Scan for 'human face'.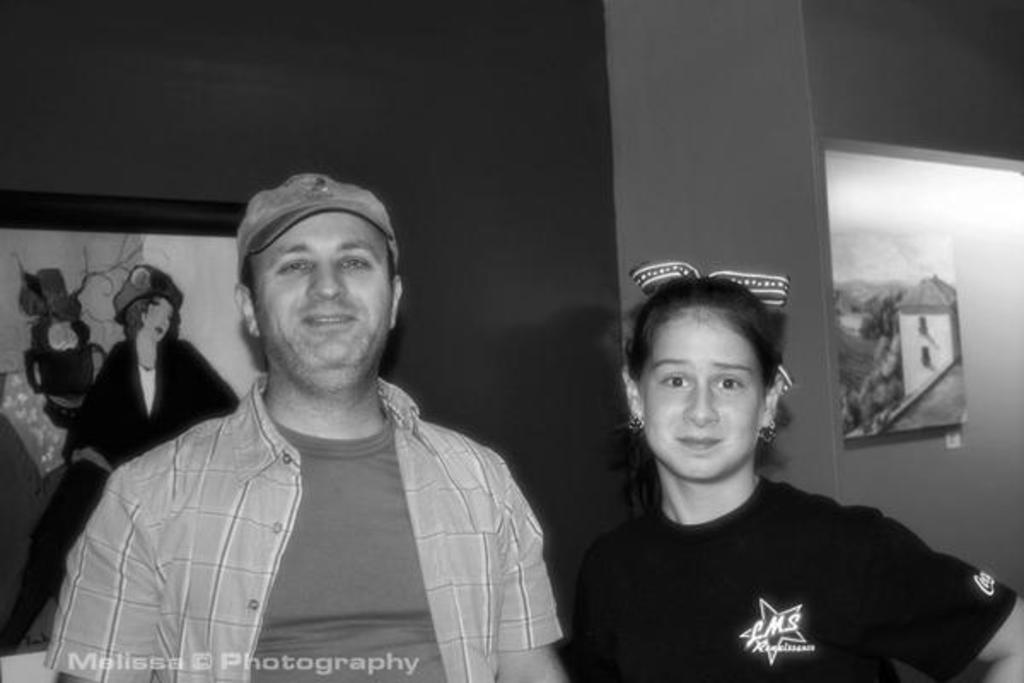
Scan result: left=254, top=215, right=396, bottom=369.
